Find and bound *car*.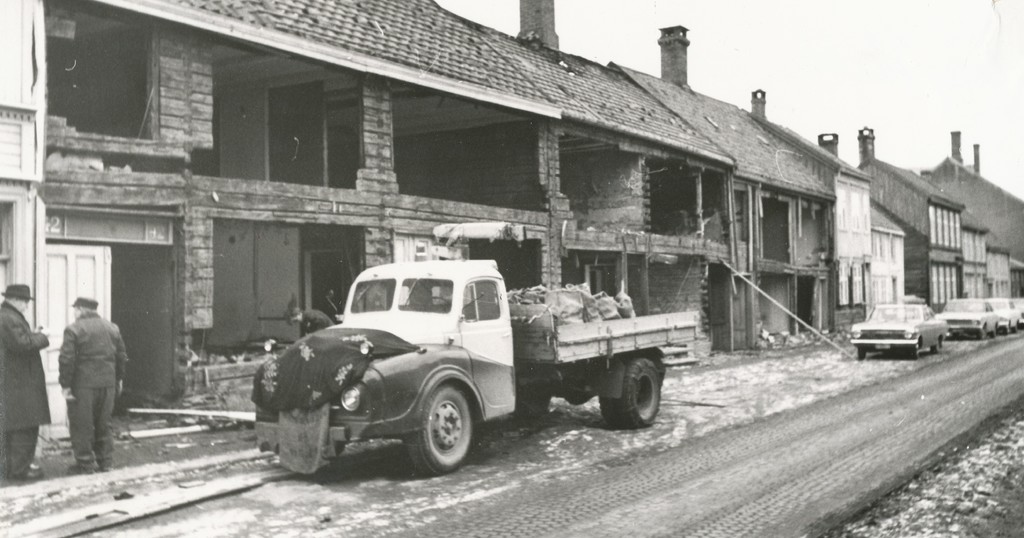
Bound: [left=939, top=294, right=996, bottom=341].
